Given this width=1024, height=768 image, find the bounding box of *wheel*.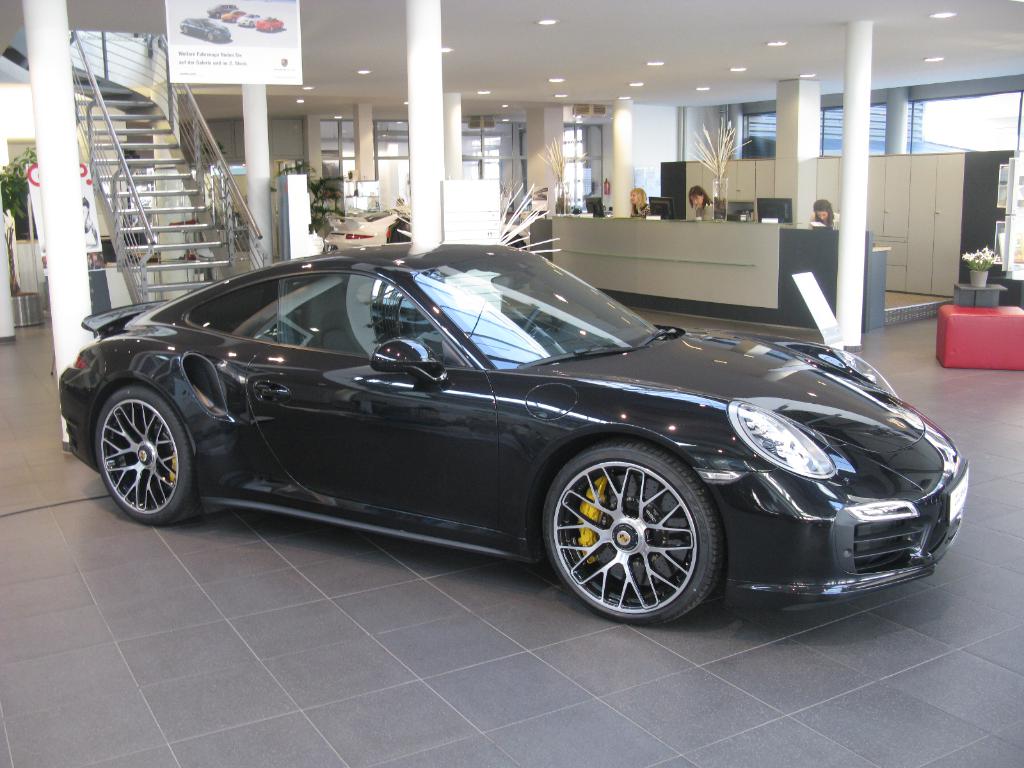
region(547, 440, 716, 620).
